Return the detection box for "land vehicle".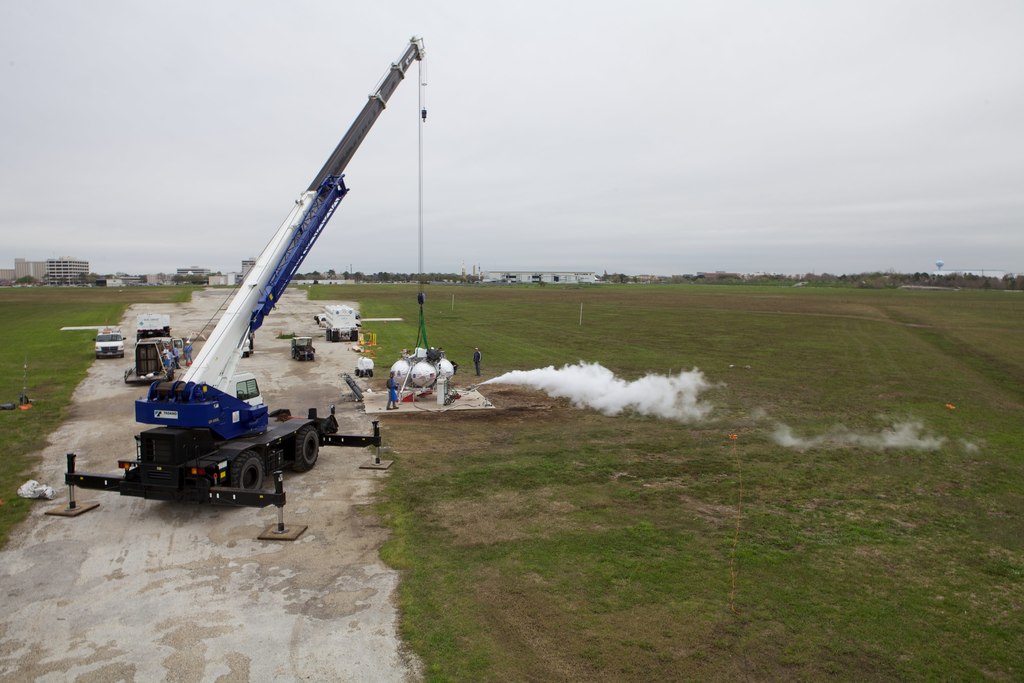
region(82, 68, 451, 534).
